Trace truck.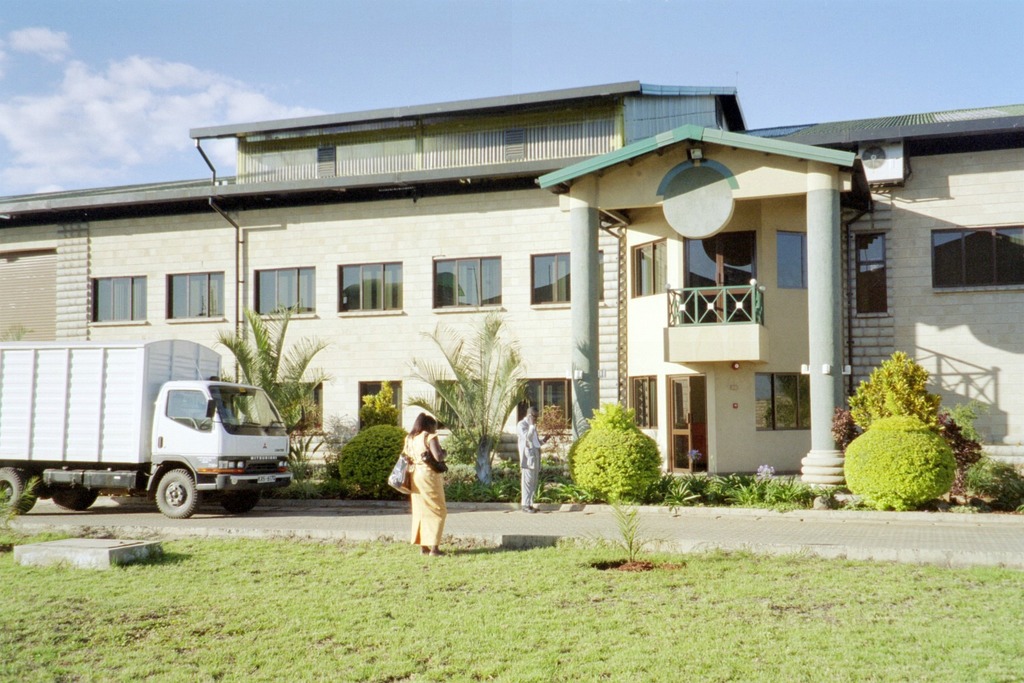
Traced to bbox=(28, 360, 305, 518).
